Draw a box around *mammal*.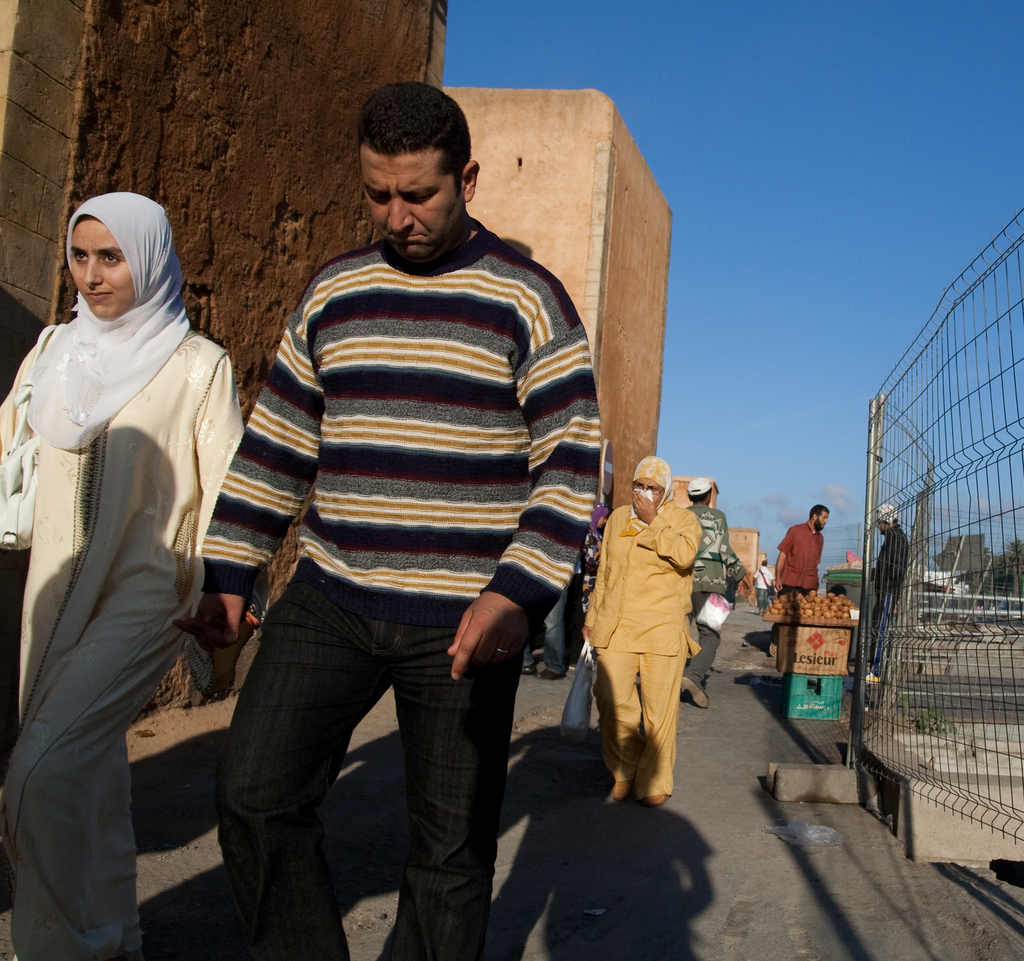
Rect(751, 556, 763, 611).
